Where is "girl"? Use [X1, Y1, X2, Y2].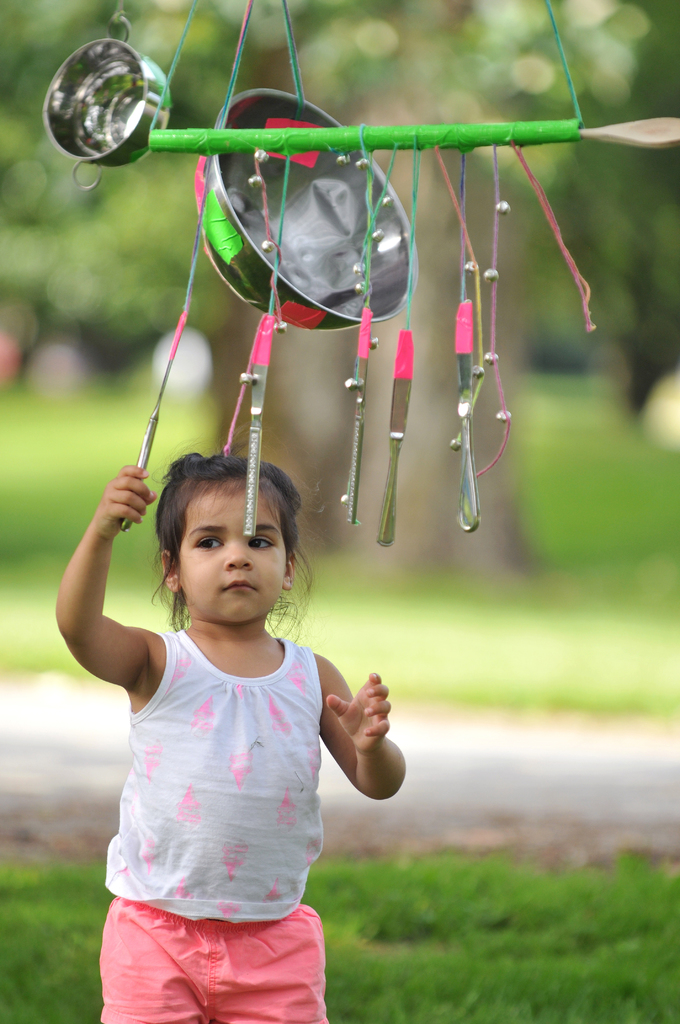
[53, 451, 410, 1023].
